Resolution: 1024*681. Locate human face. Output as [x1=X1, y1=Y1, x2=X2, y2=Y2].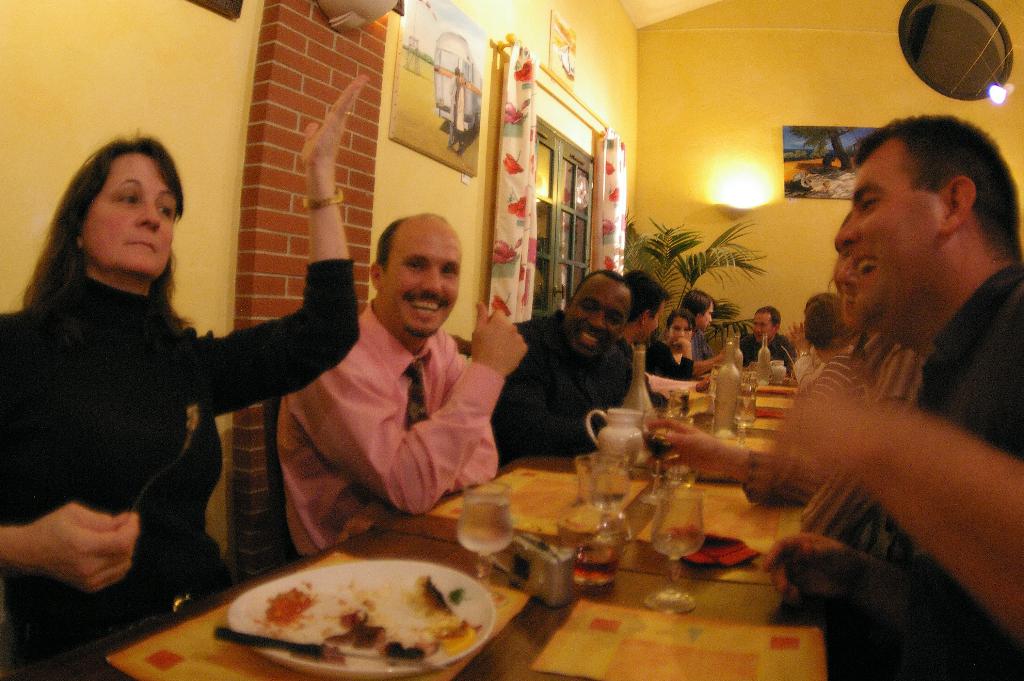
[x1=752, y1=315, x2=773, y2=340].
